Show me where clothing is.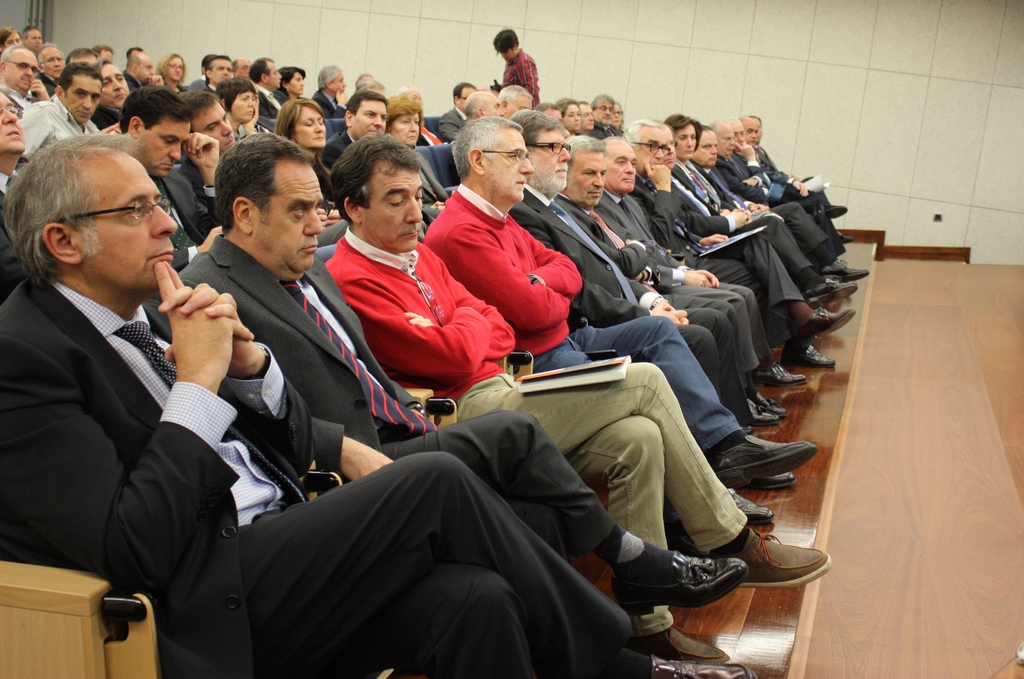
clothing is at box(120, 66, 141, 91).
